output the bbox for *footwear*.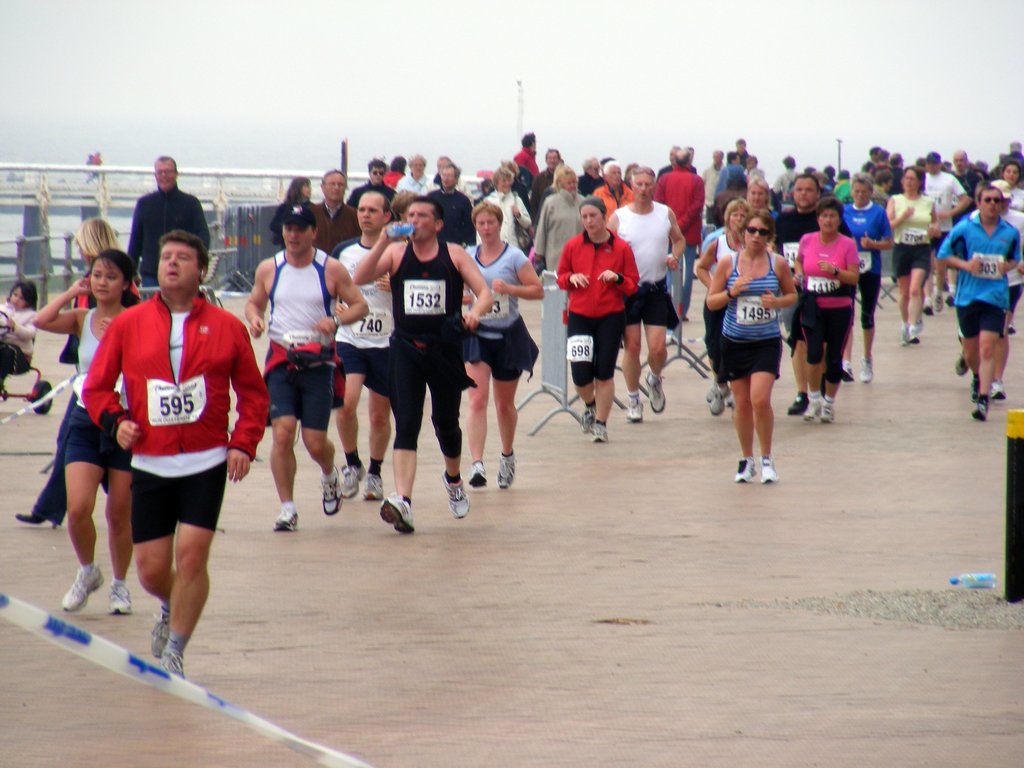
<box>272,498,296,532</box>.
